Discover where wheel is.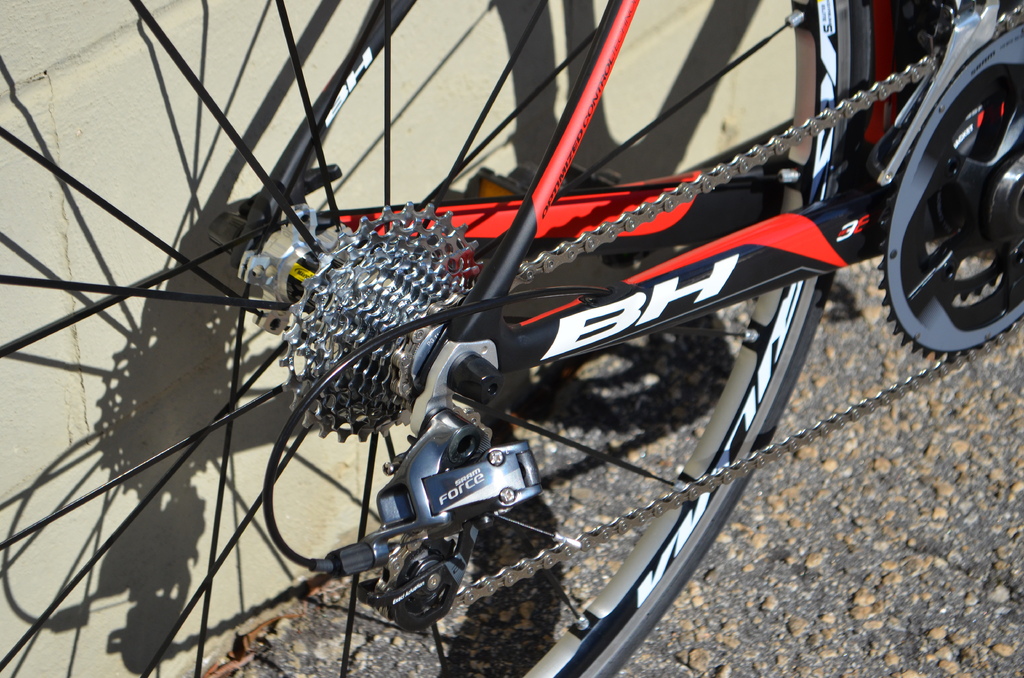
Discovered at select_region(0, 0, 849, 677).
